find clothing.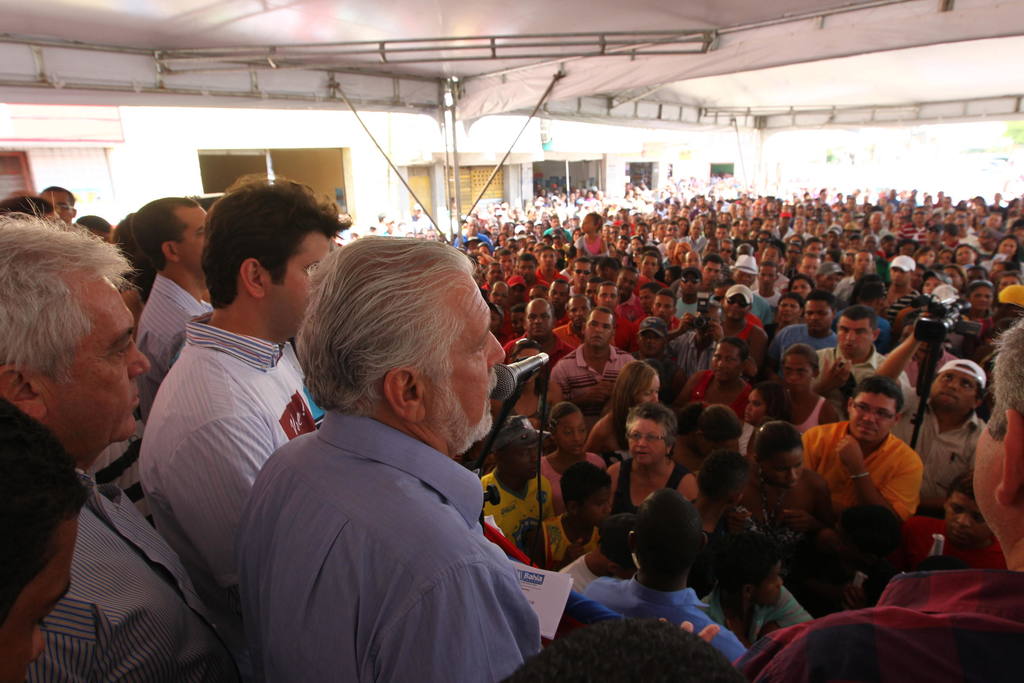
456/235/492/251.
